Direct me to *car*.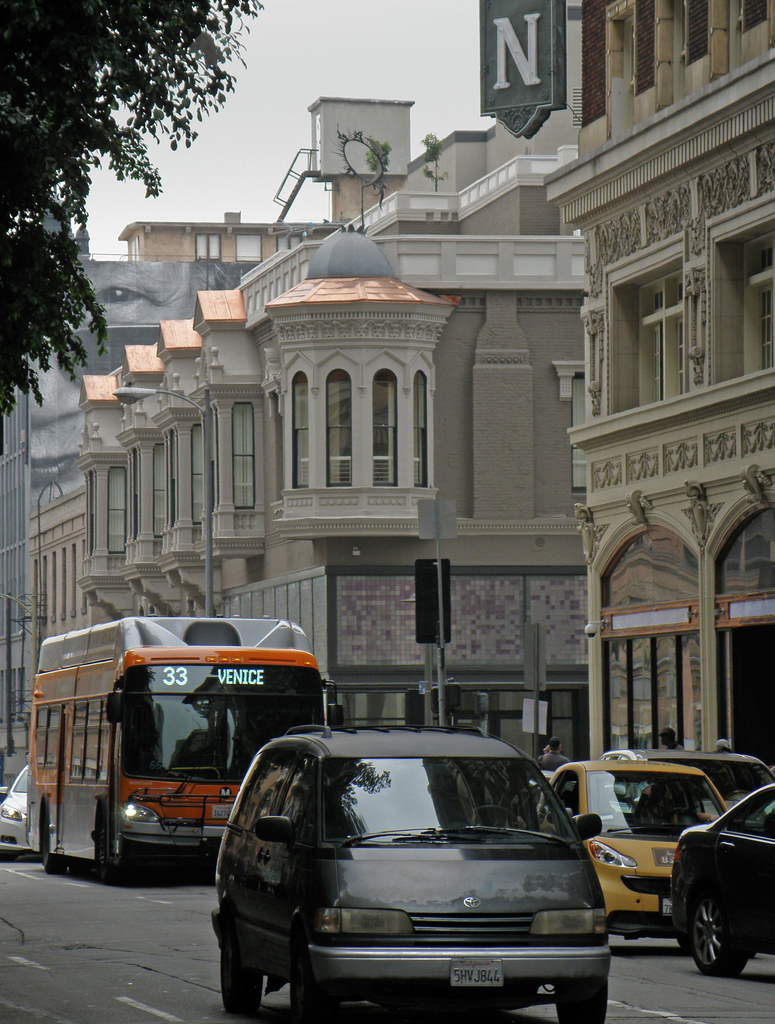
Direction: 216 744 630 1016.
